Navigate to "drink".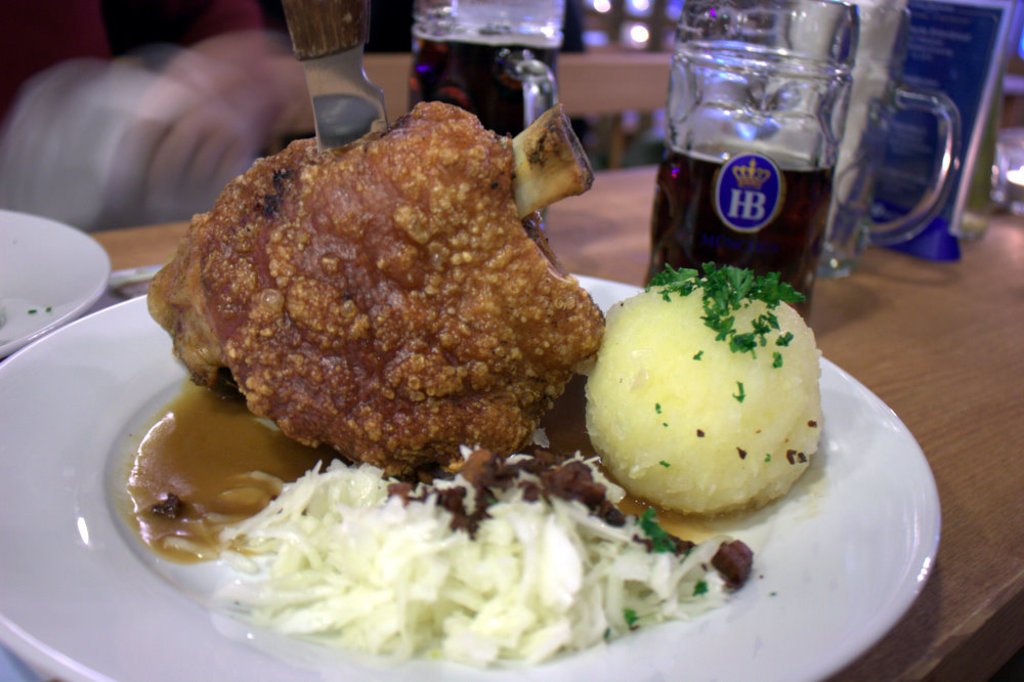
Navigation target: BBox(401, 31, 564, 224).
